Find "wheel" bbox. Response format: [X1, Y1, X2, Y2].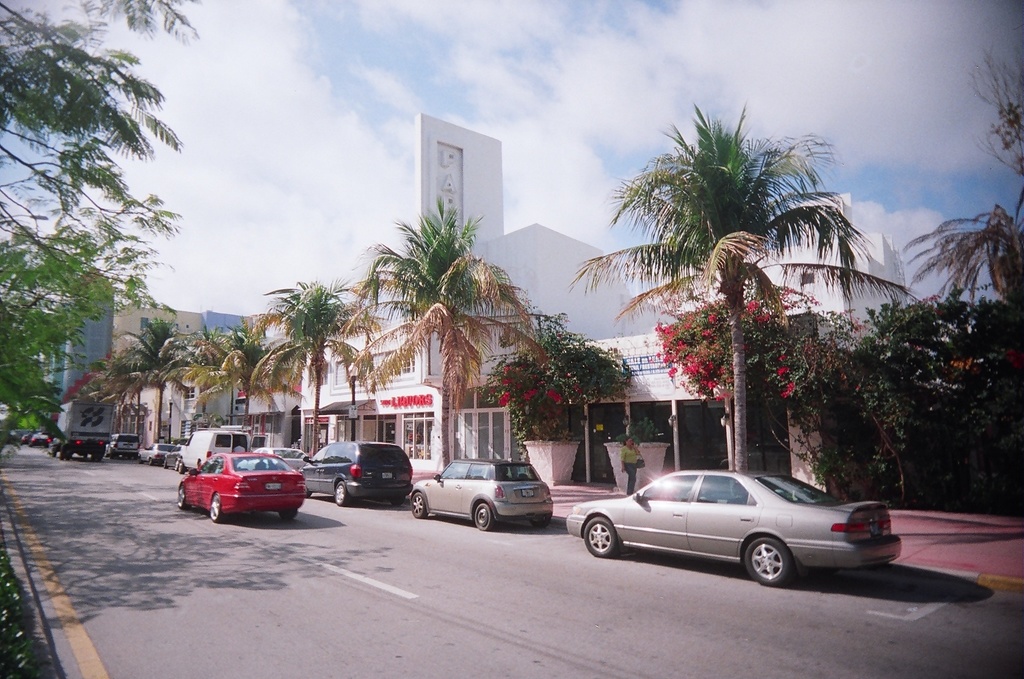
[388, 496, 403, 505].
